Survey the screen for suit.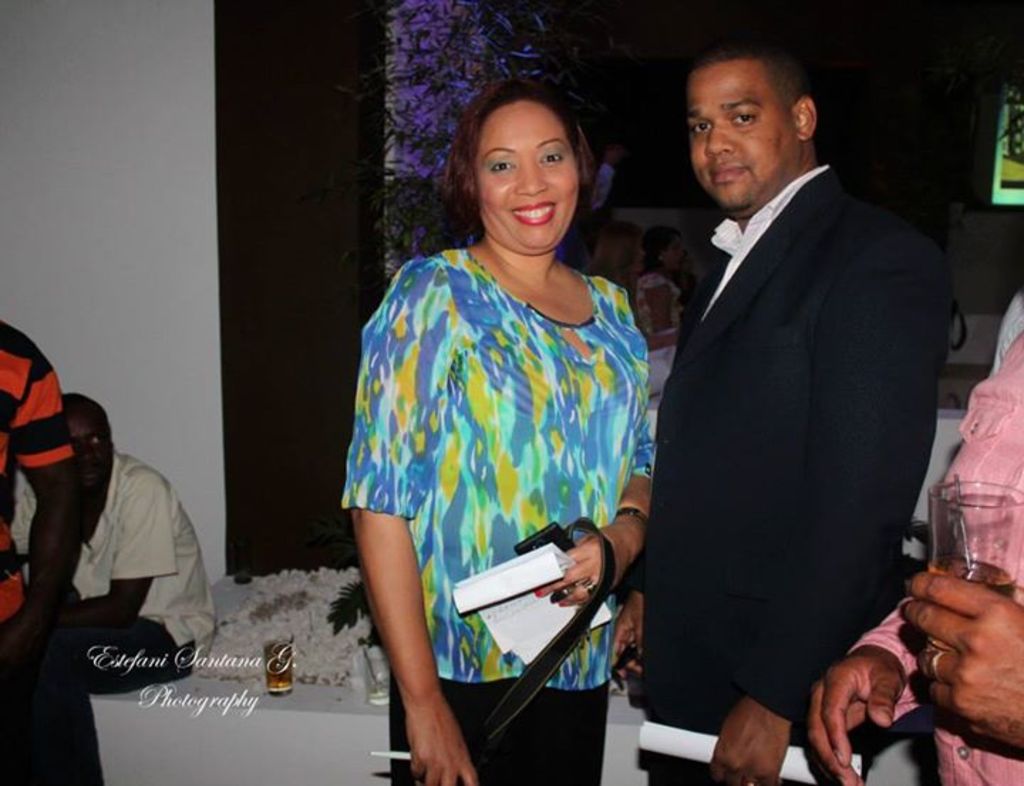
Survey found: box(624, 57, 951, 773).
